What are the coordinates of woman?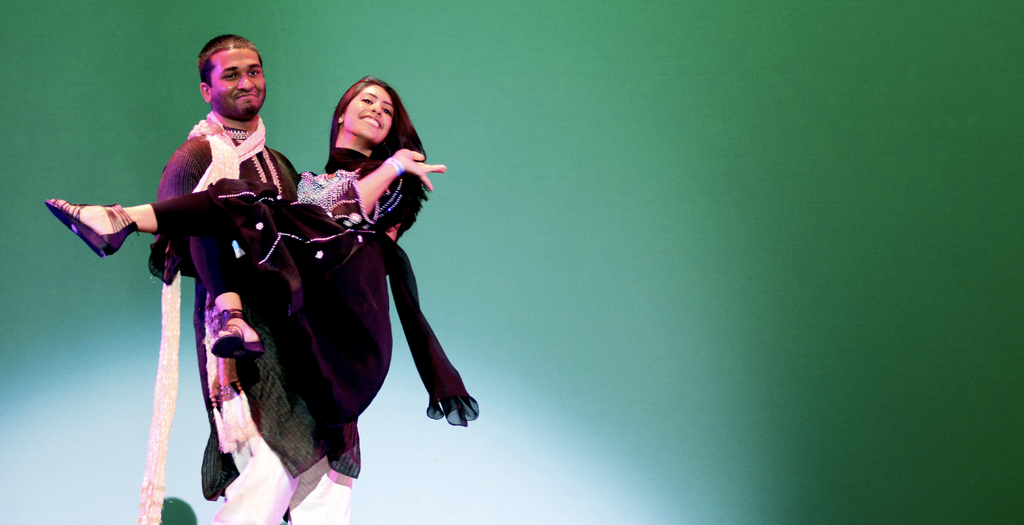
40,68,485,482.
